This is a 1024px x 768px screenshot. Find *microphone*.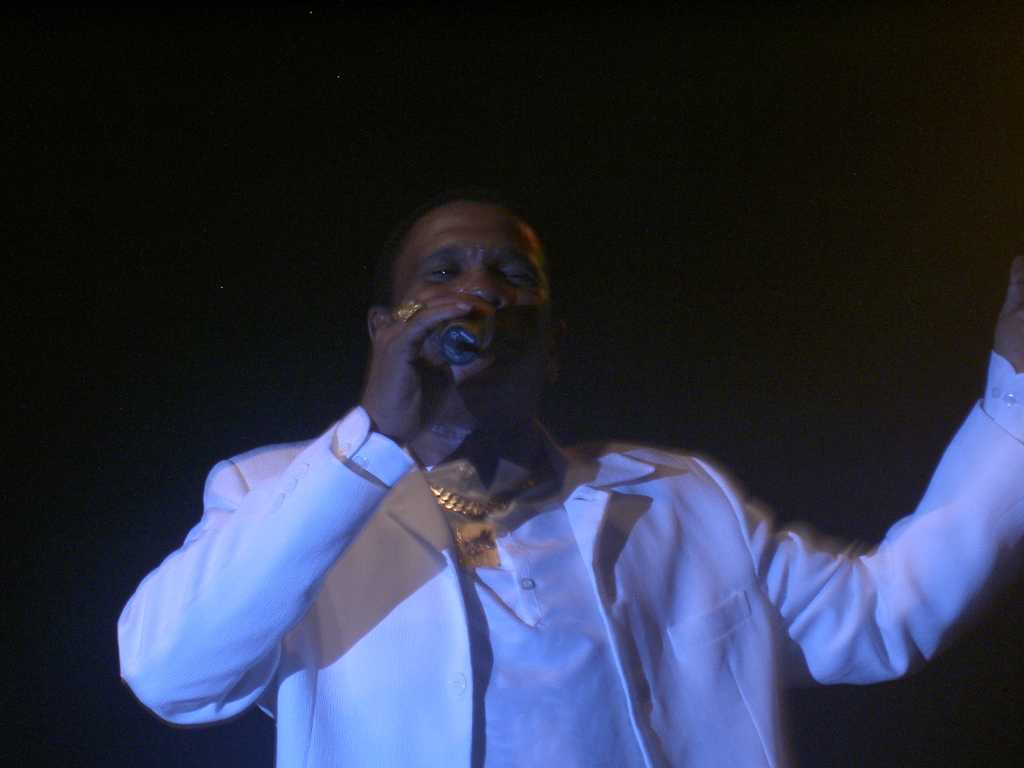
Bounding box: pyautogui.locateOnScreen(424, 310, 499, 368).
